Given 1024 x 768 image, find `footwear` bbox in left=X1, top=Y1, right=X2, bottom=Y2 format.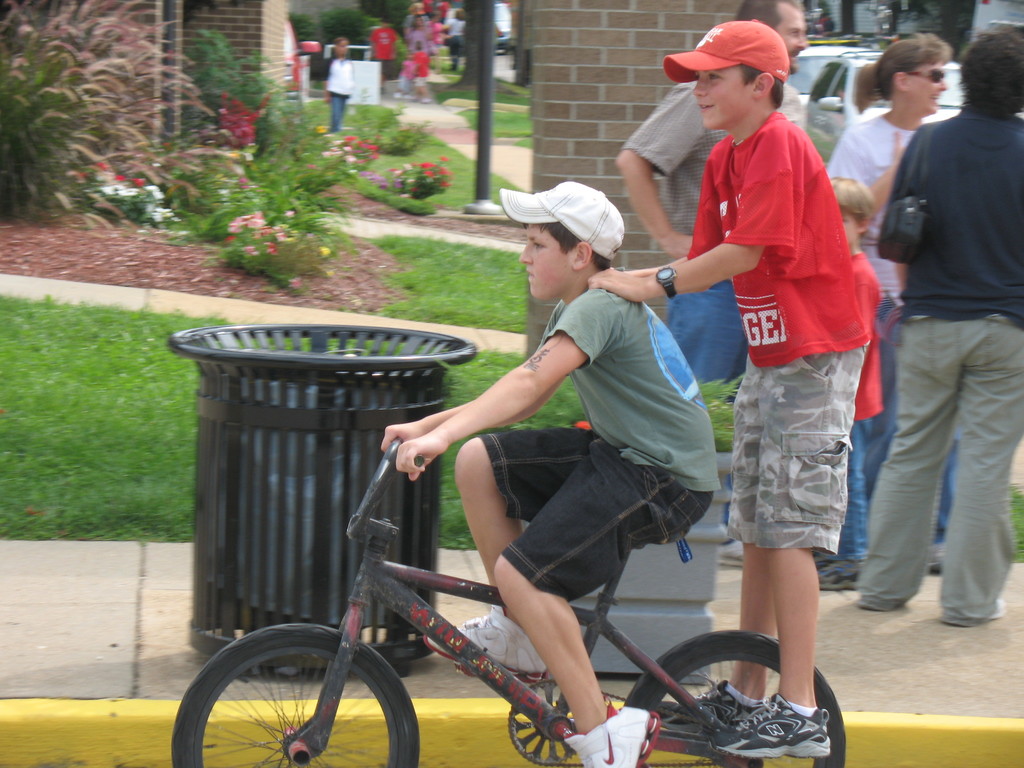
left=556, top=696, right=669, bottom=767.
